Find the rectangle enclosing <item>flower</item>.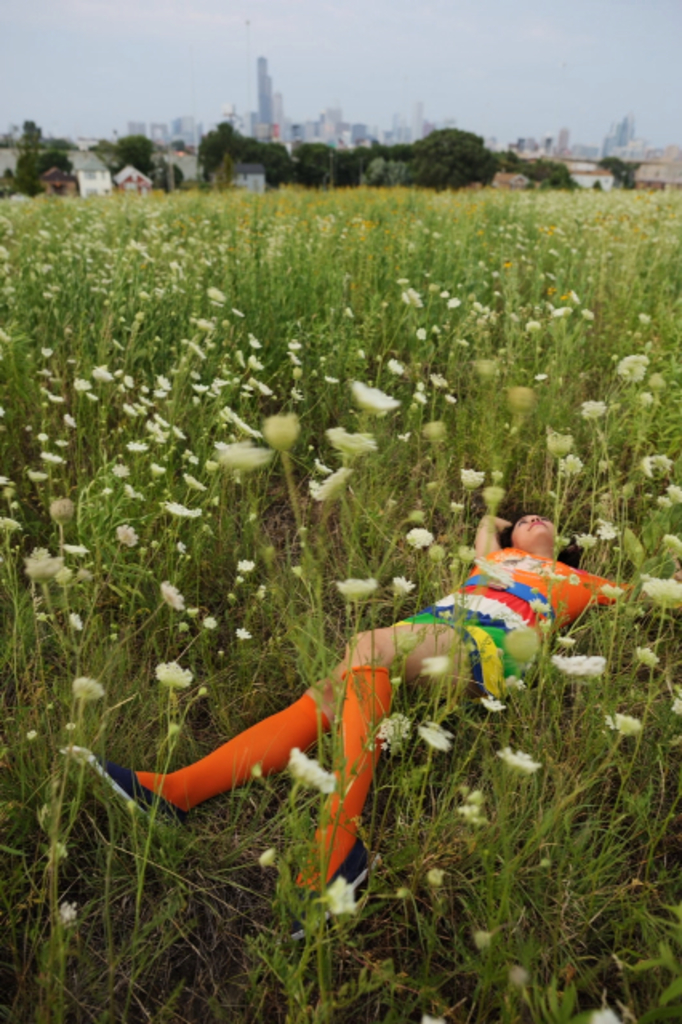
BBox(142, 462, 165, 477).
